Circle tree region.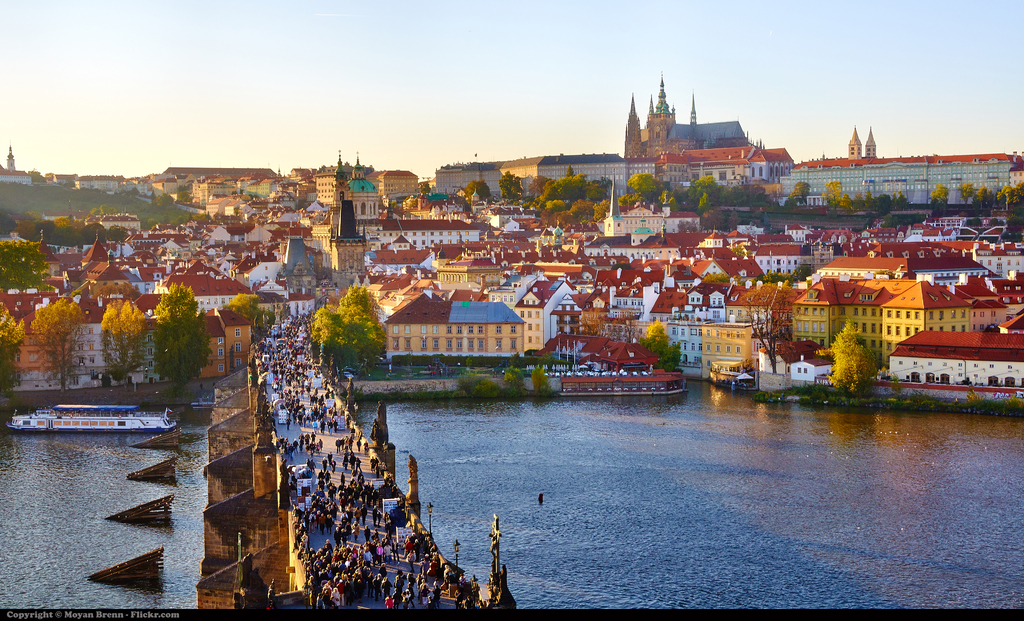
Region: <bbox>767, 224, 786, 234</bbox>.
